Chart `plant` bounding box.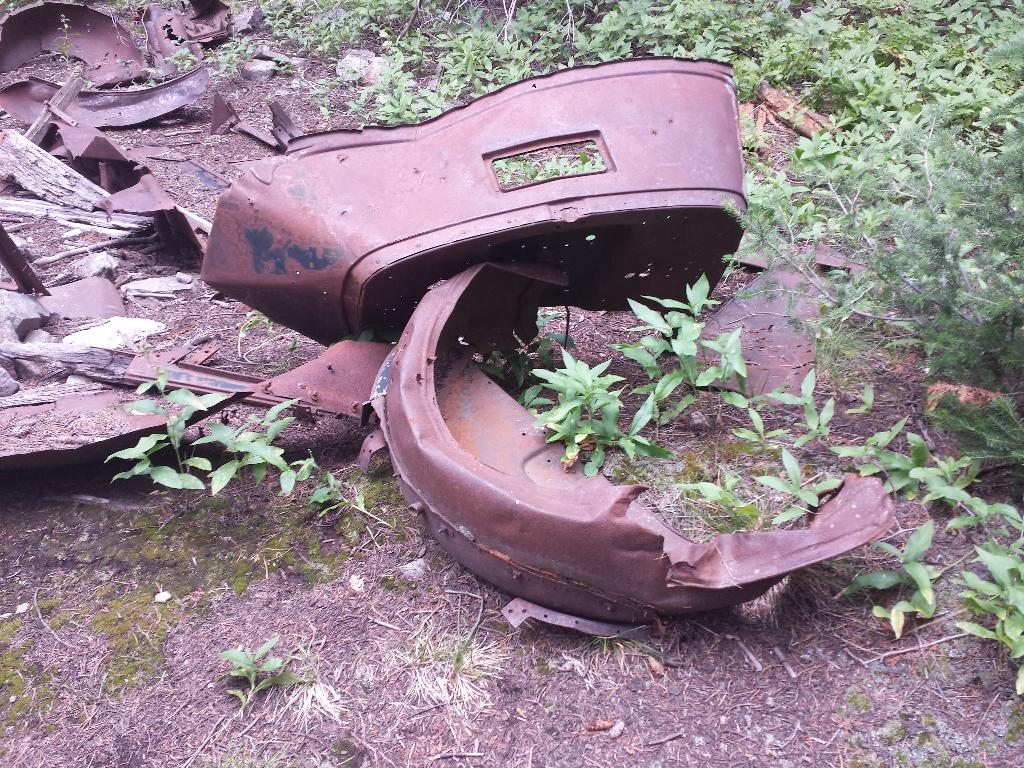
Charted: rect(215, 640, 310, 712).
